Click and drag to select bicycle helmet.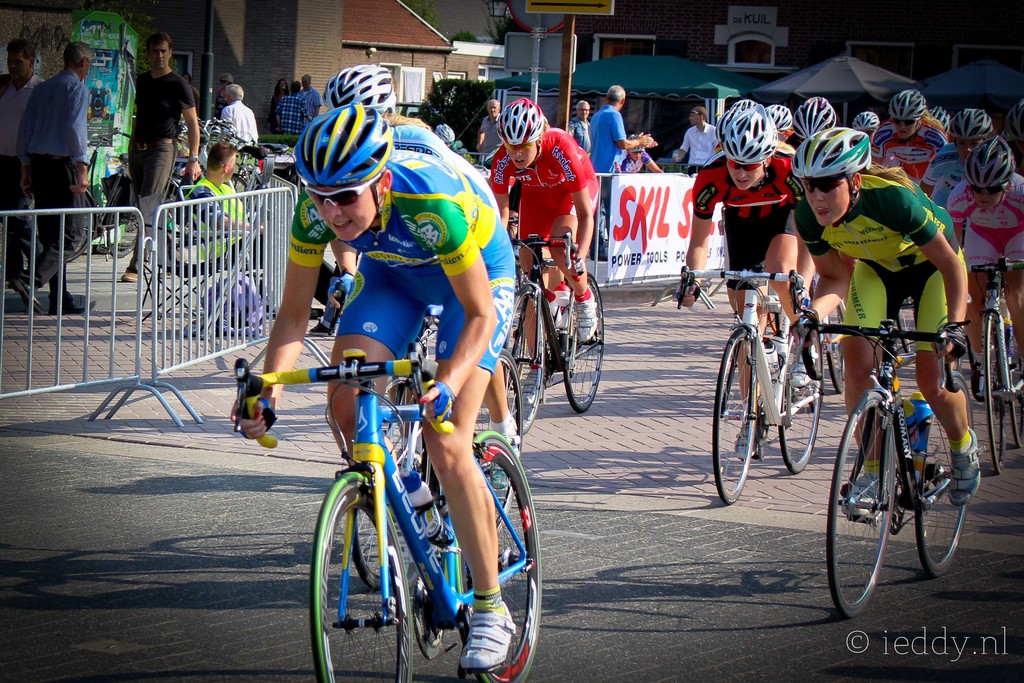
Selection: pyautogui.locateOnScreen(326, 63, 392, 124).
